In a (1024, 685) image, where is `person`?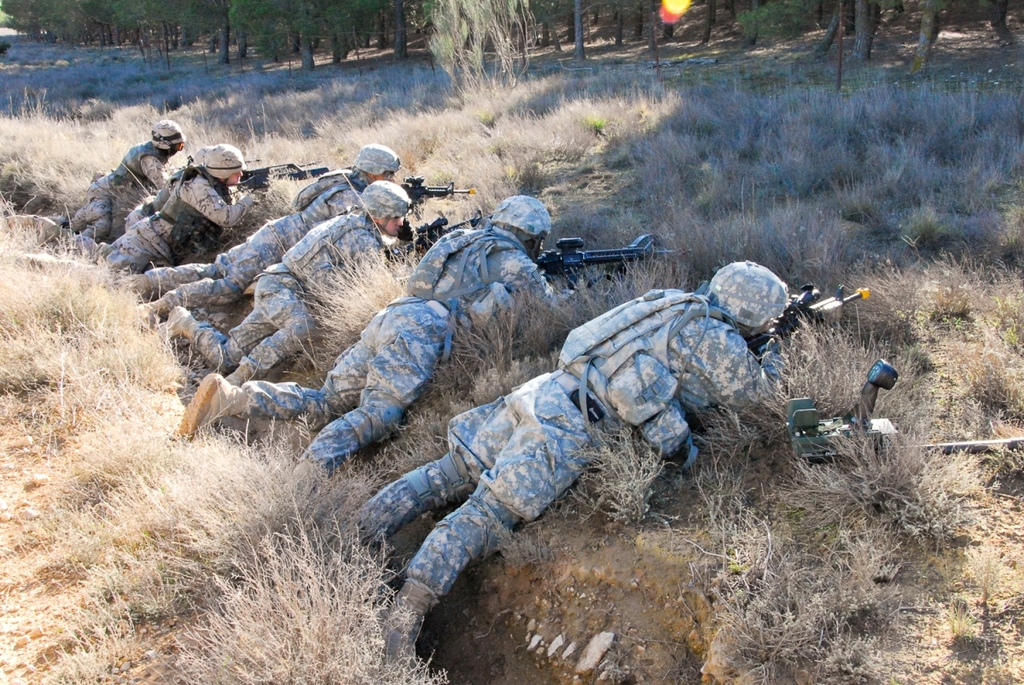
l=169, t=194, r=581, b=488.
